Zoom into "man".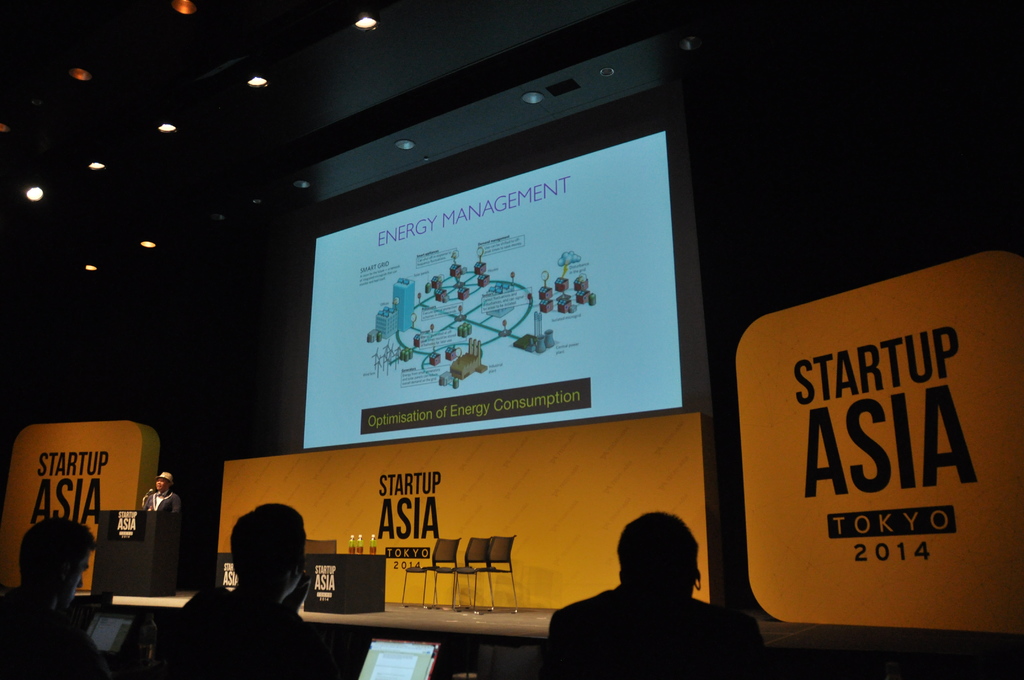
Zoom target: detection(558, 517, 760, 669).
